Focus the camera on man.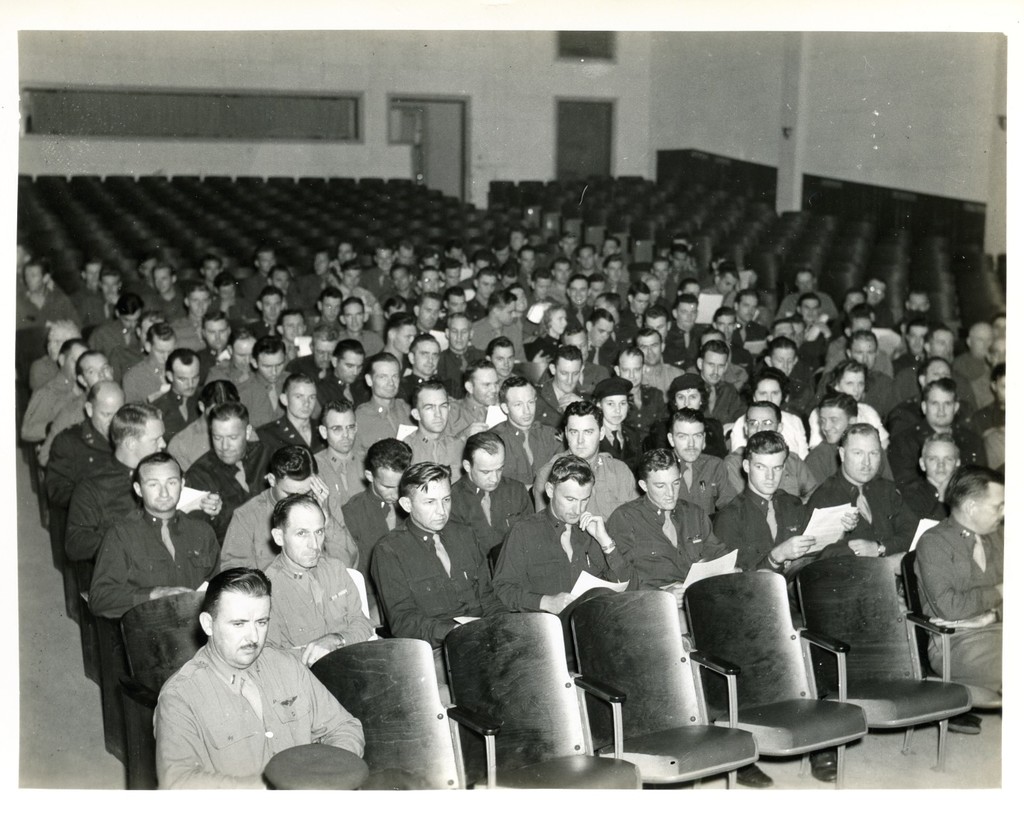
Focus region: (x1=445, y1=288, x2=465, y2=312).
